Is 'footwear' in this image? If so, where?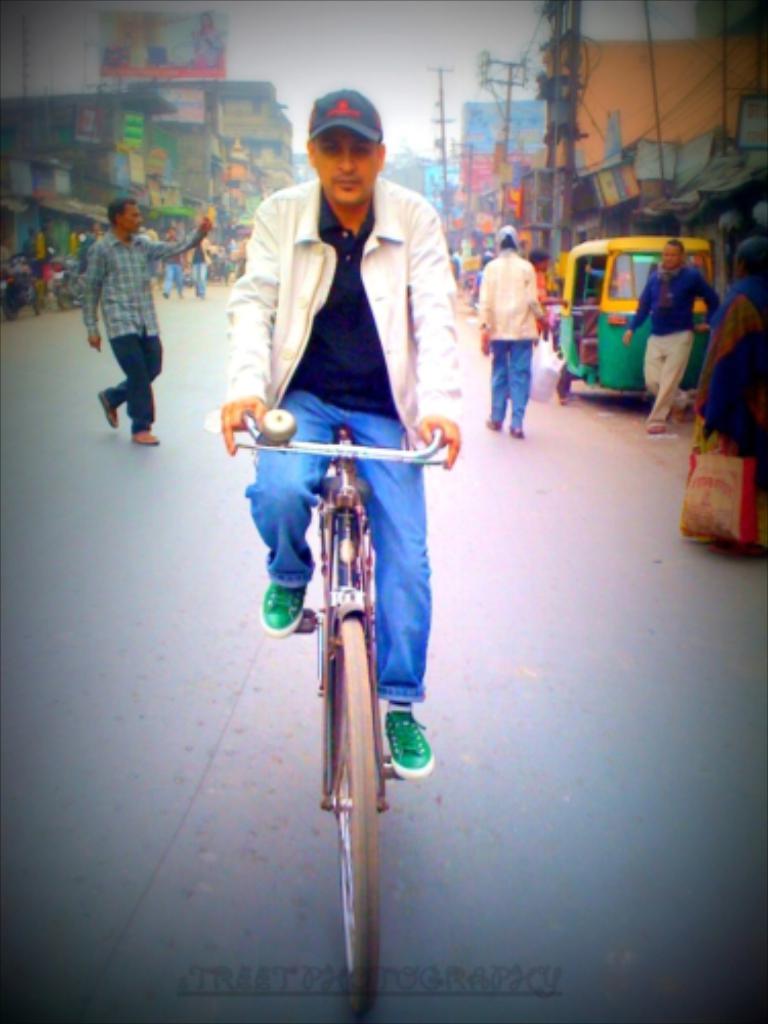
Yes, at [left=129, top=432, right=160, bottom=444].
